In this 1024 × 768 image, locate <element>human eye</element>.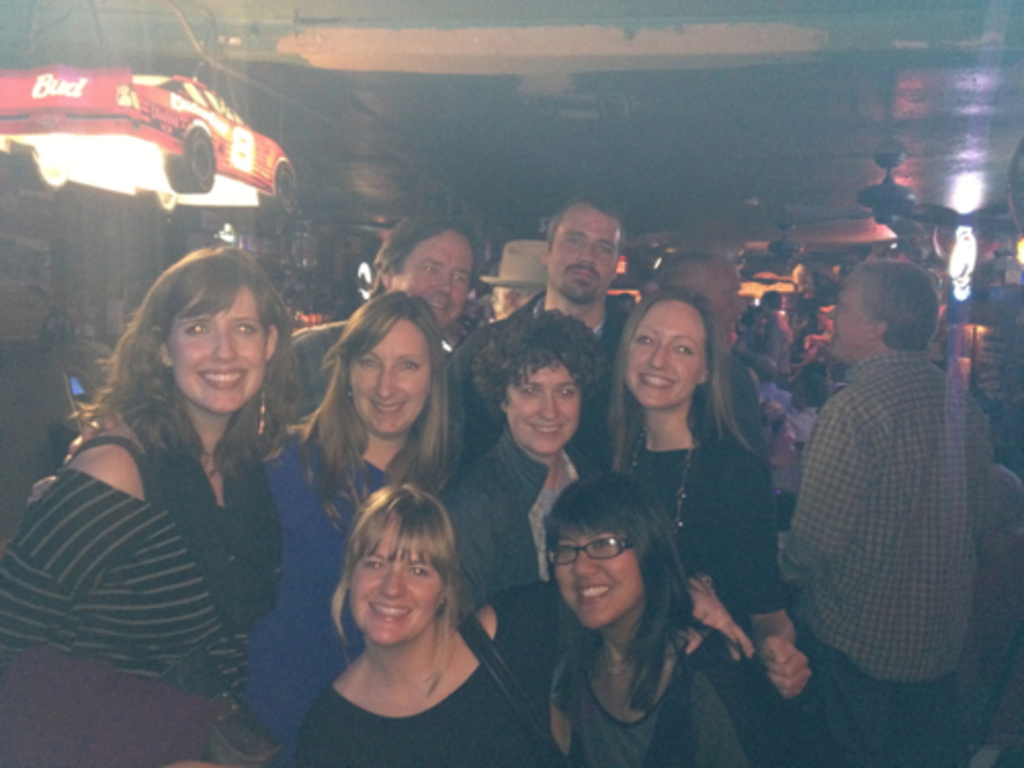
Bounding box: {"left": 600, "top": 244, "right": 618, "bottom": 258}.
